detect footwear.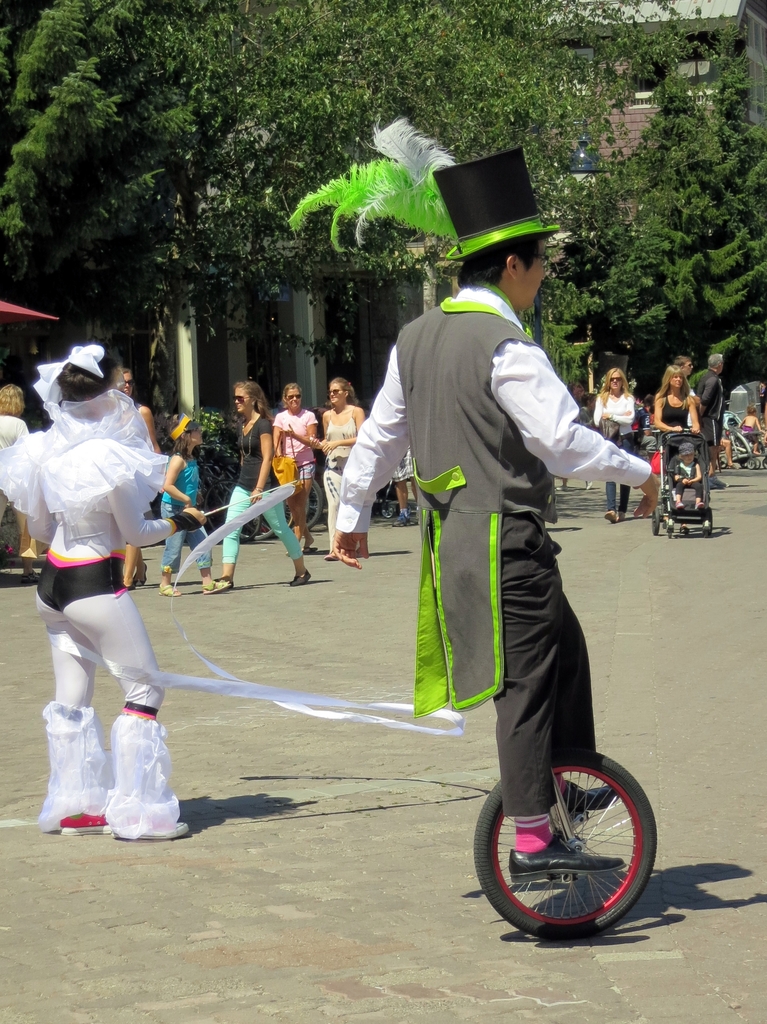
Detected at <region>559, 774, 621, 812</region>.
